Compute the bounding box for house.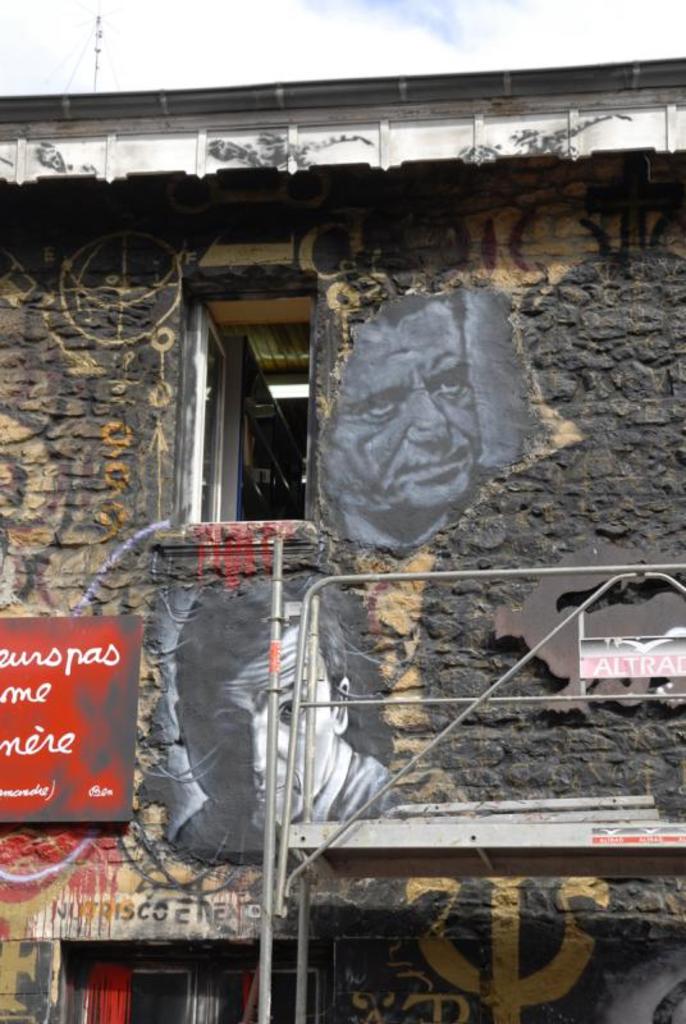
box(0, 74, 685, 1019).
